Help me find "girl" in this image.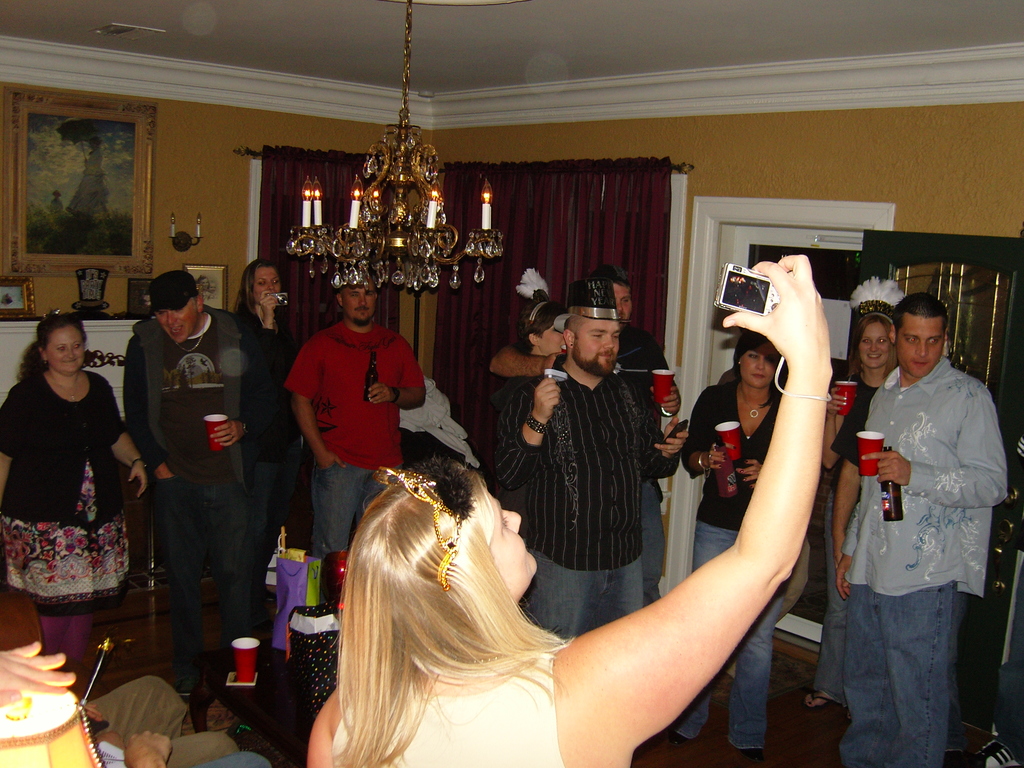
Found it: [x1=308, y1=254, x2=831, y2=767].
